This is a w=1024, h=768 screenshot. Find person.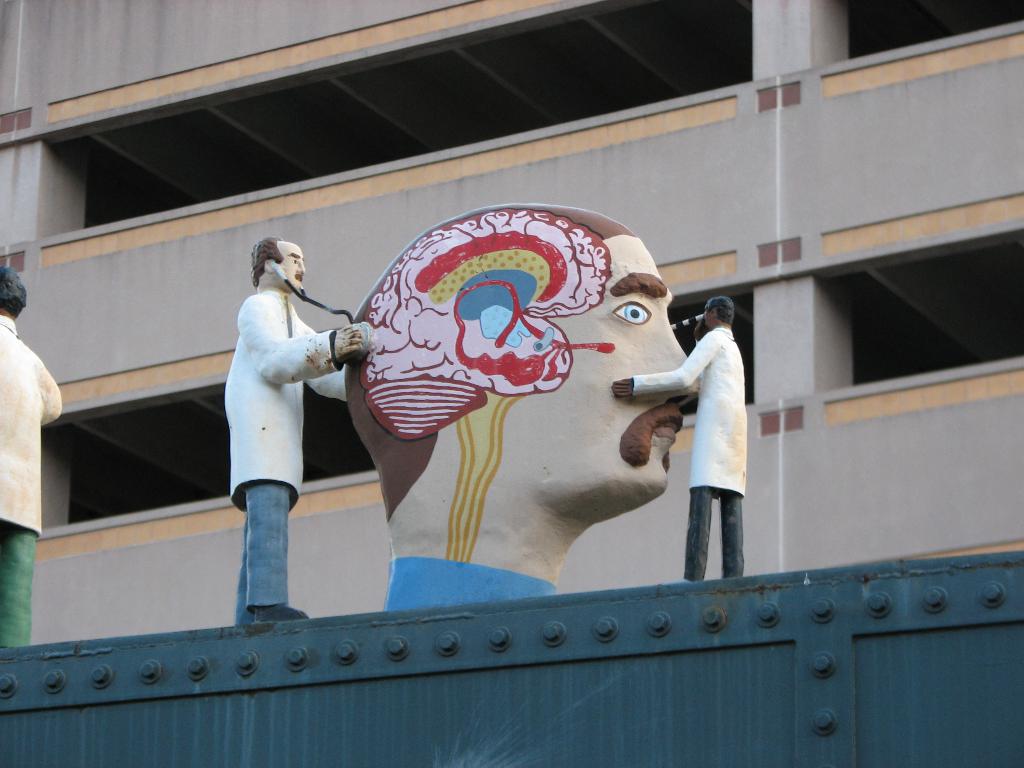
Bounding box: (616,289,742,597).
